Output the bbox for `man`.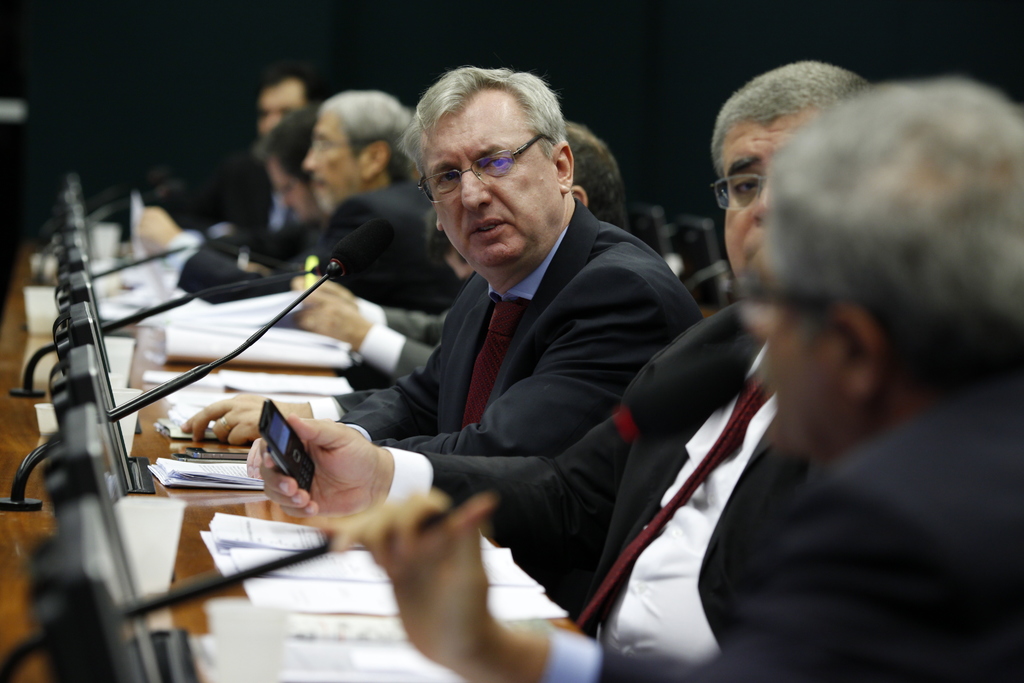
box=[241, 63, 858, 661].
